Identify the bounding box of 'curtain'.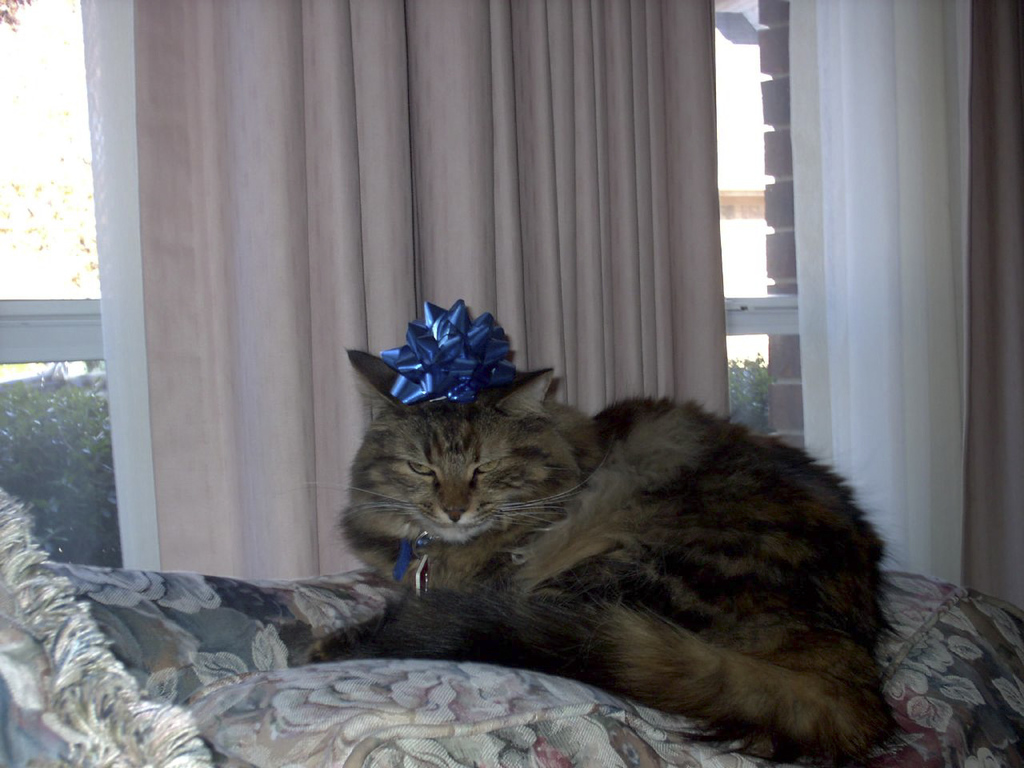
782 0 973 591.
